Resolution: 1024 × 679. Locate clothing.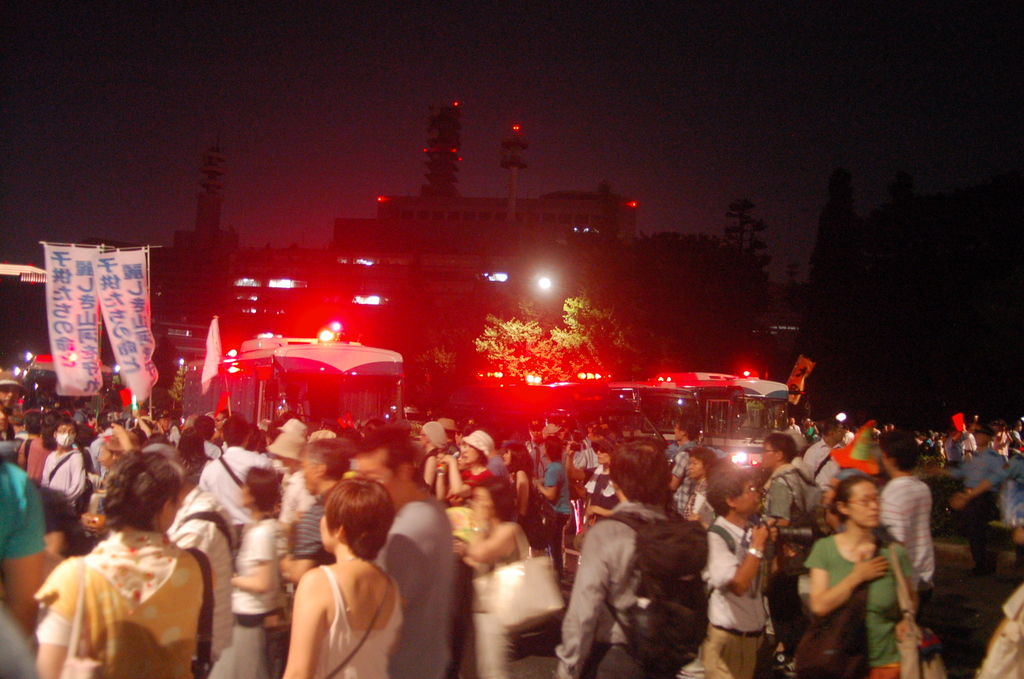
bbox(547, 462, 572, 571).
